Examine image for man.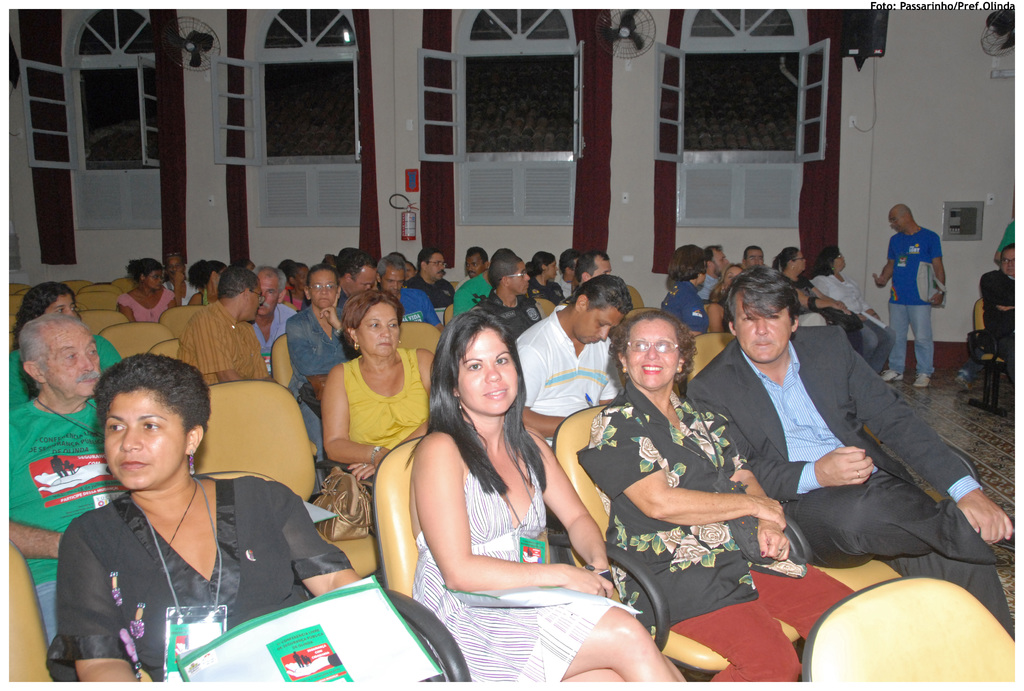
Examination result: detection(339, 253, 375, 326).
